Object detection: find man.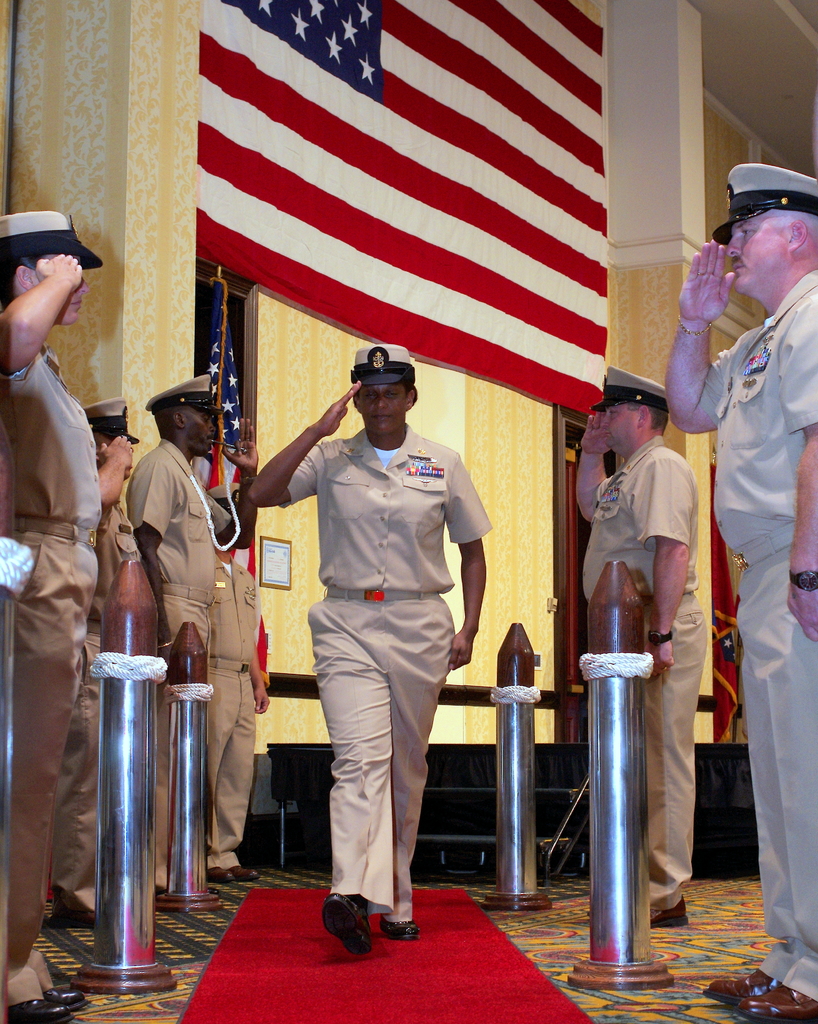
264, 324, 495, 927.
